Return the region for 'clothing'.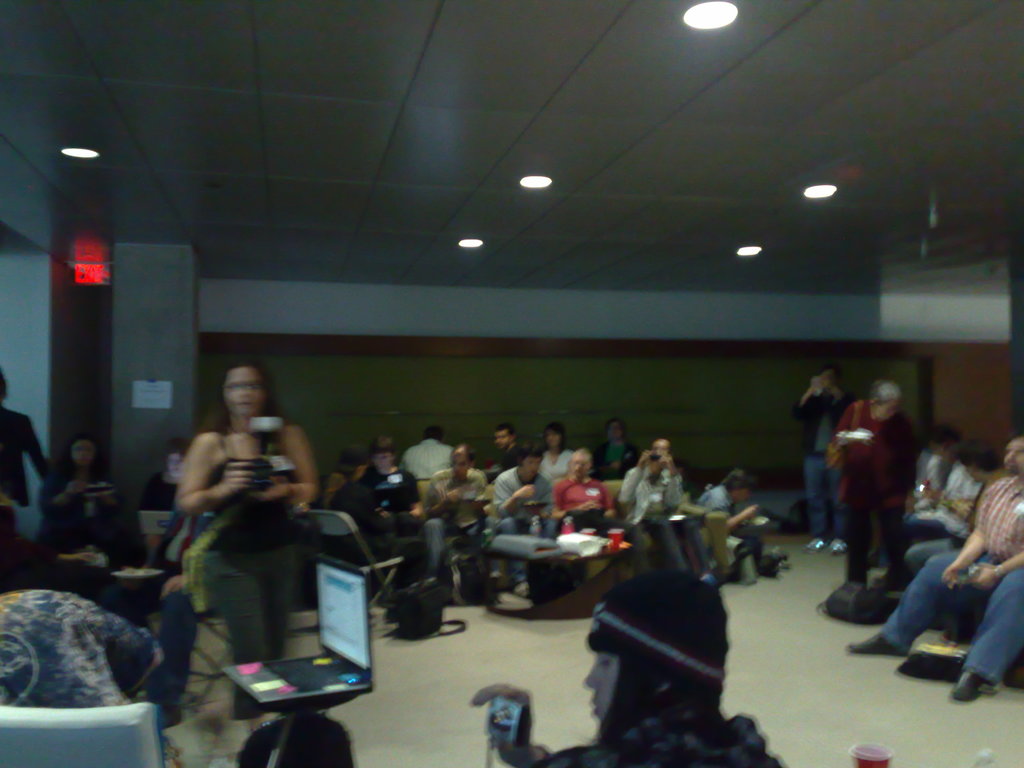
x1=488 y1=463 x2=560 y2=532.
